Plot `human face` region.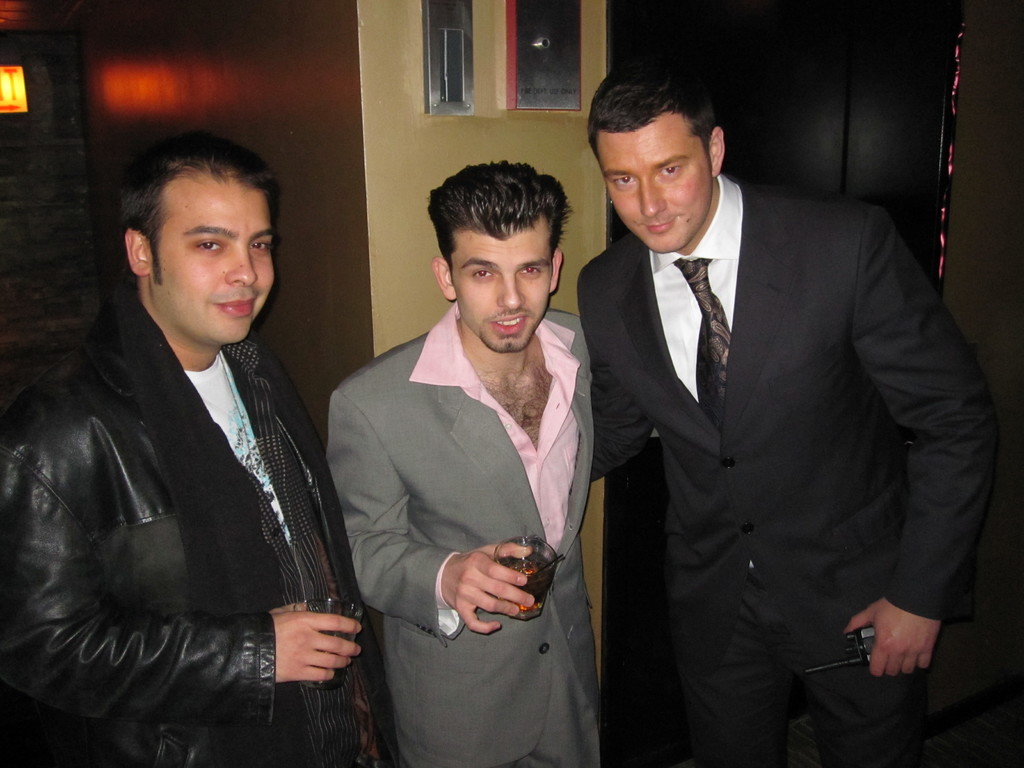
Plotted at crop(161, 187, 276, 344).
